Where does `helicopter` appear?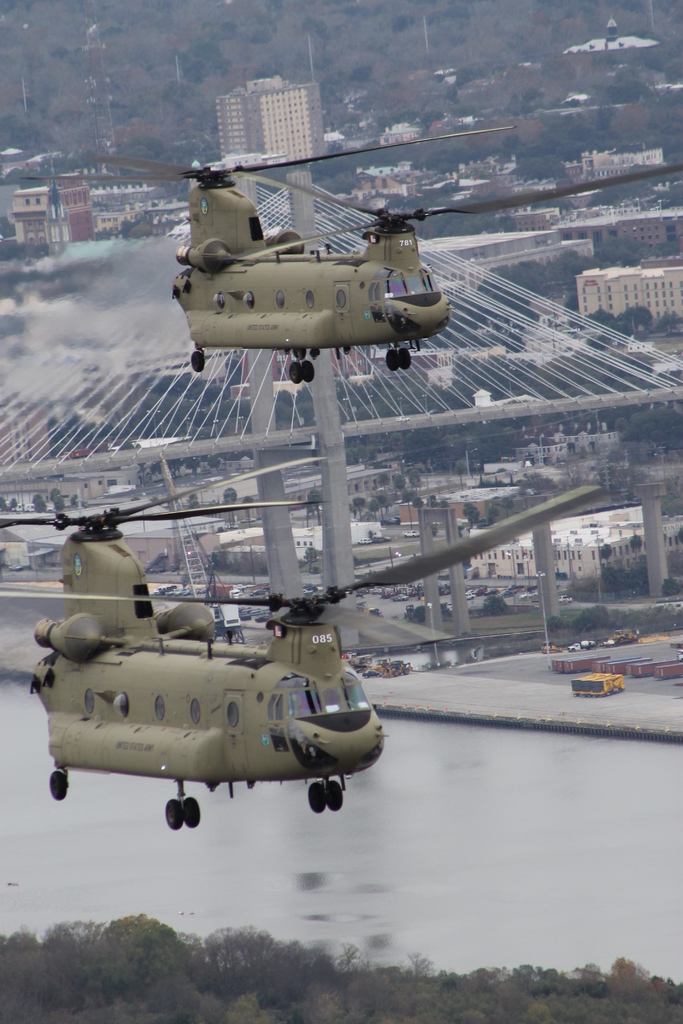
Appears at <region>0, 454, 603, 831</region>.
